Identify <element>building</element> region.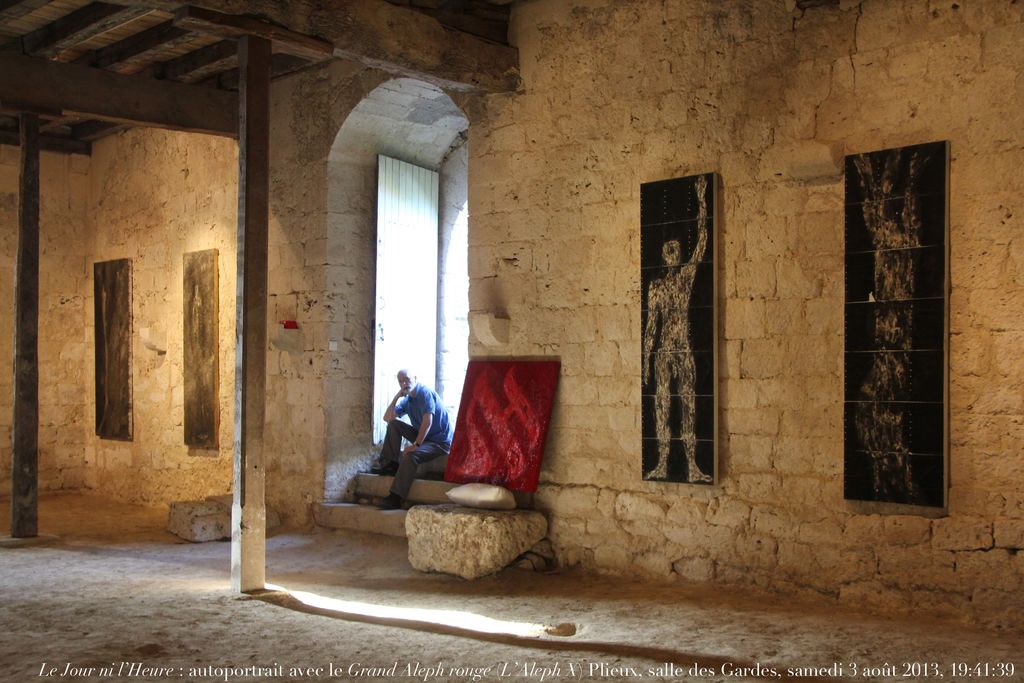
Region: [0, 0, 1023, 682].
